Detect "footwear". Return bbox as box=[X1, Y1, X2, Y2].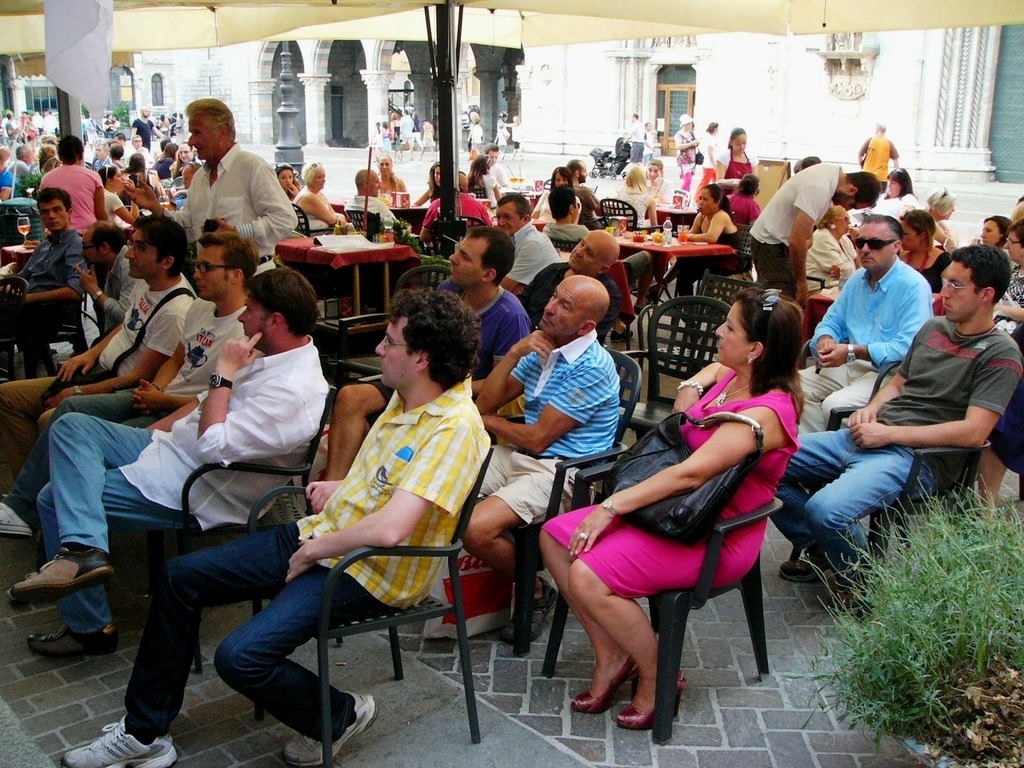
box=[284, 687, 377, 766].
